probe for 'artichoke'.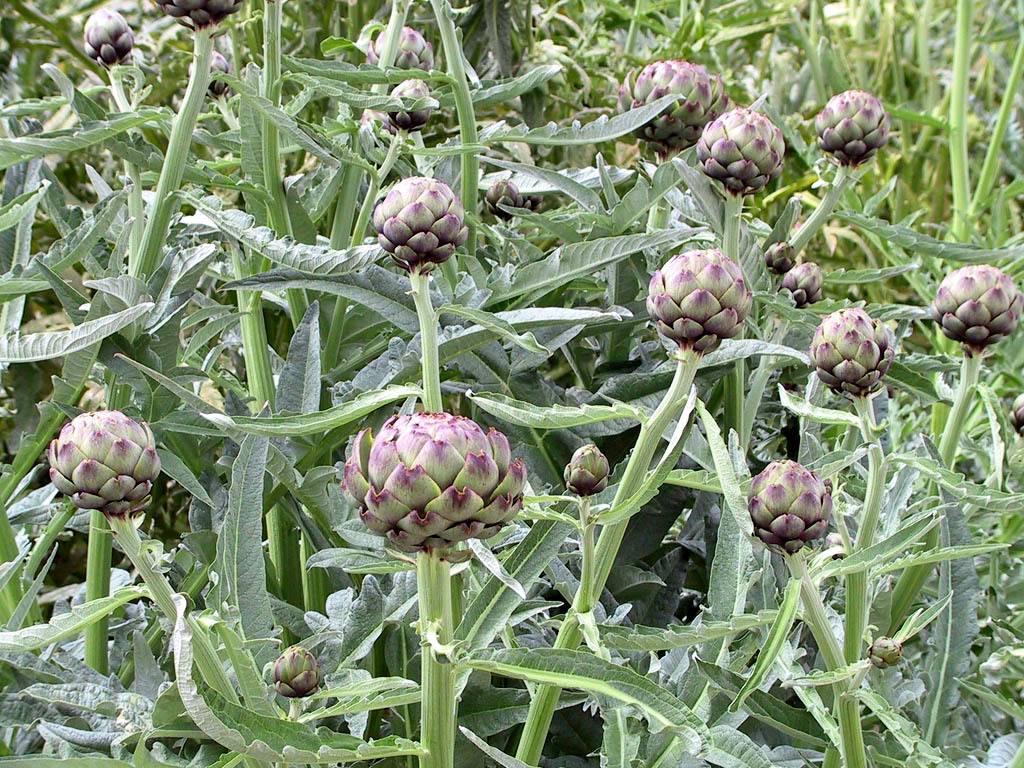
Probe result: [x1=82, y1=8, x2=138, y2=63].
